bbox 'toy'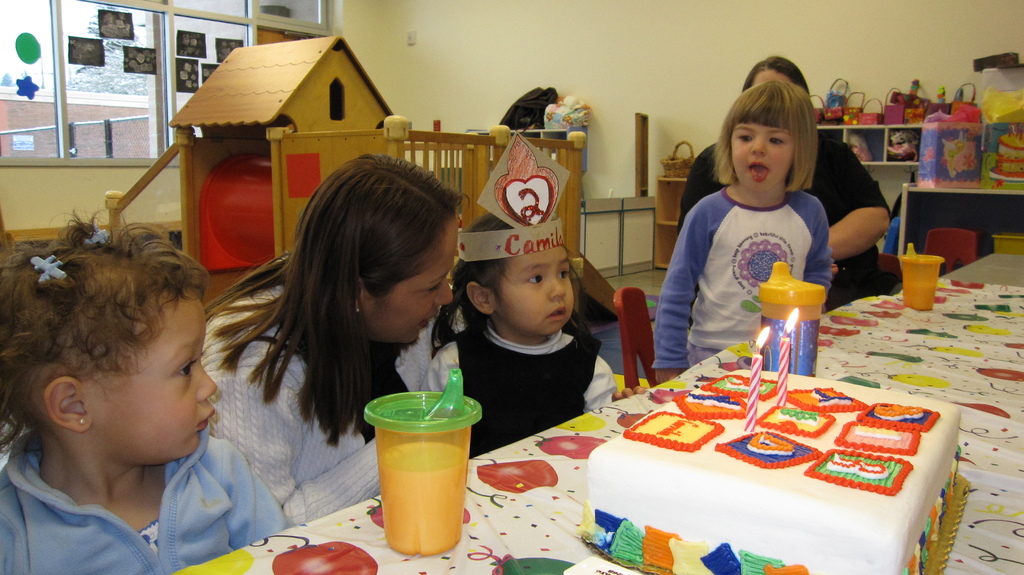
pyautogui.locateOnScreen(911, 107, 996, 188)
